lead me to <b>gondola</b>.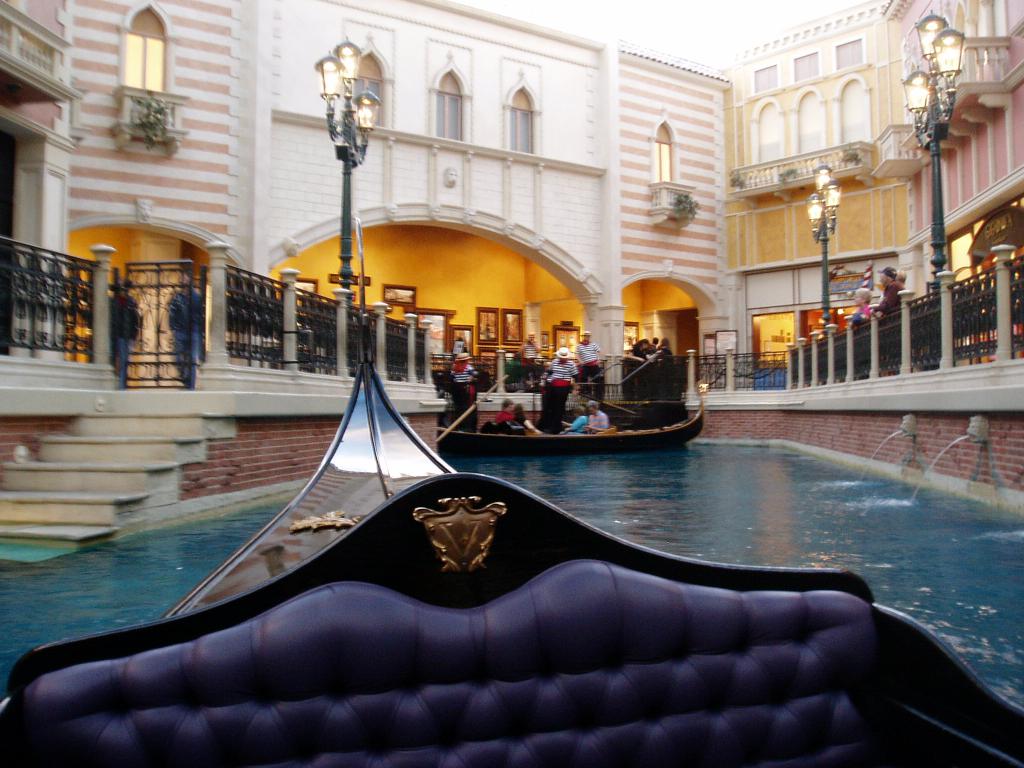
Lead to BBox(436, 396, 707, 458).
